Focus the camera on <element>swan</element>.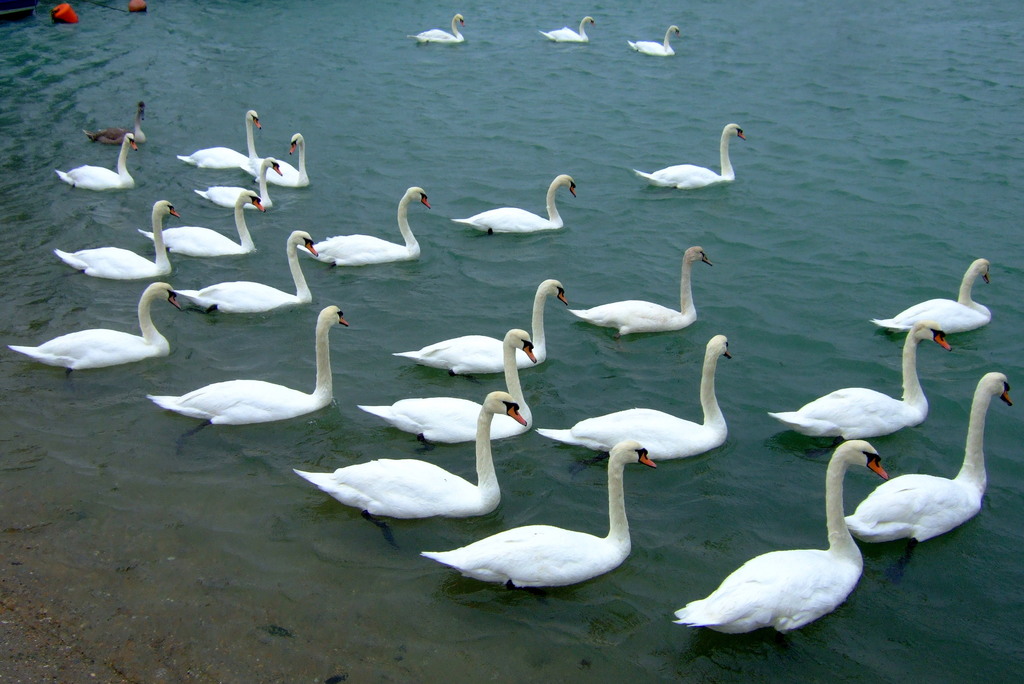
Focus region: [left=86, top=102, right=148, bottom=151].
